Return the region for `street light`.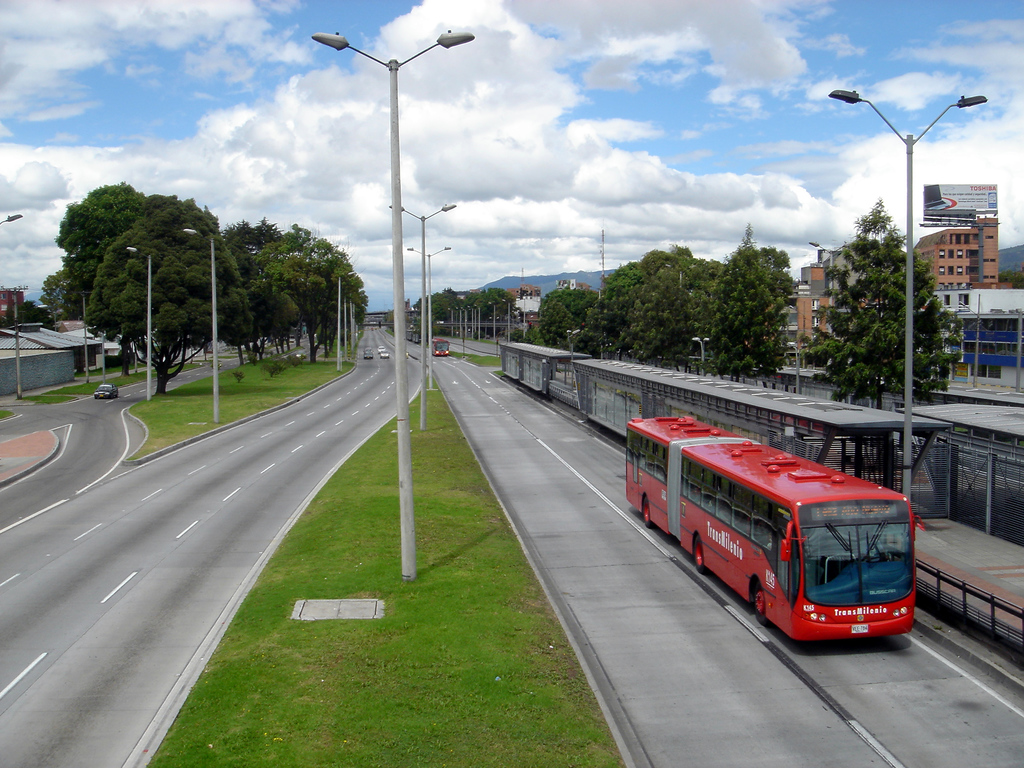
bbox=[831, 95, 989, 504].
